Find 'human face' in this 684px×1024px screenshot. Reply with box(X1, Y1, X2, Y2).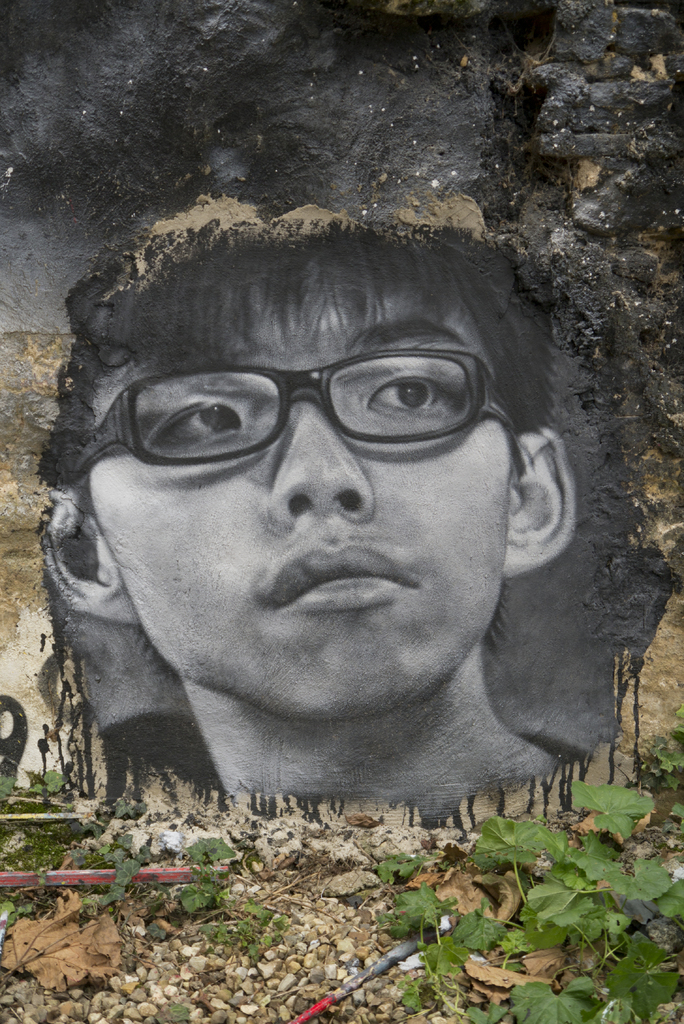
box(86, 299, 515, 713).
